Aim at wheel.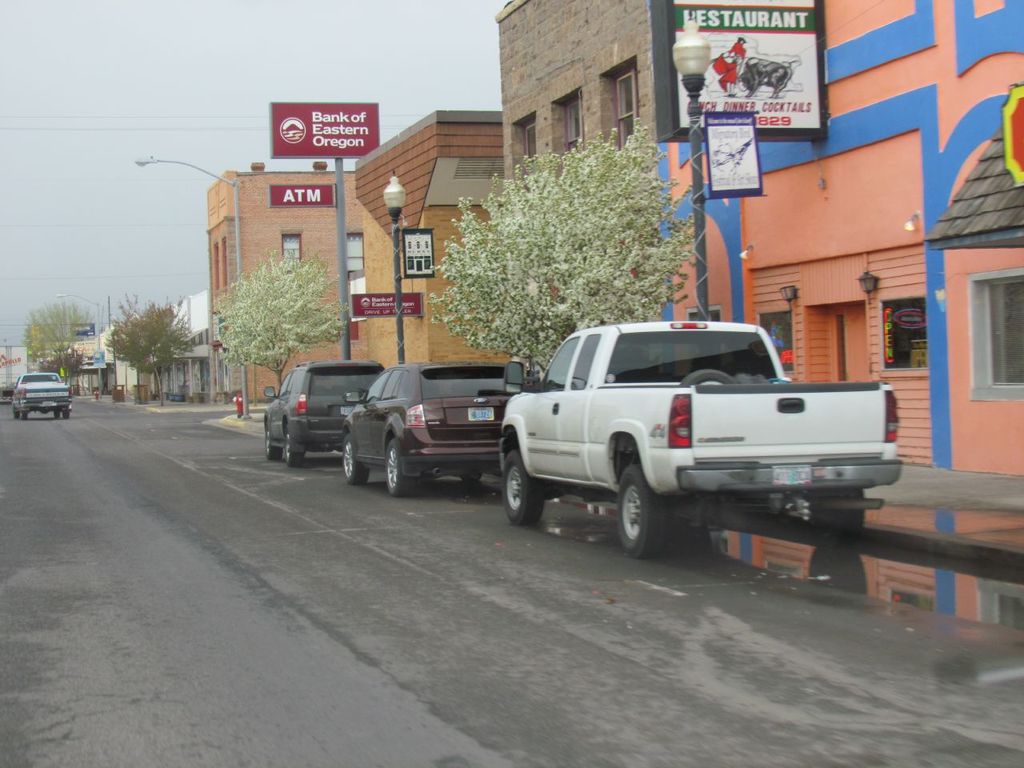
Aimed at pyautogui.locateOnScreen(336, 438, 372, 481).
